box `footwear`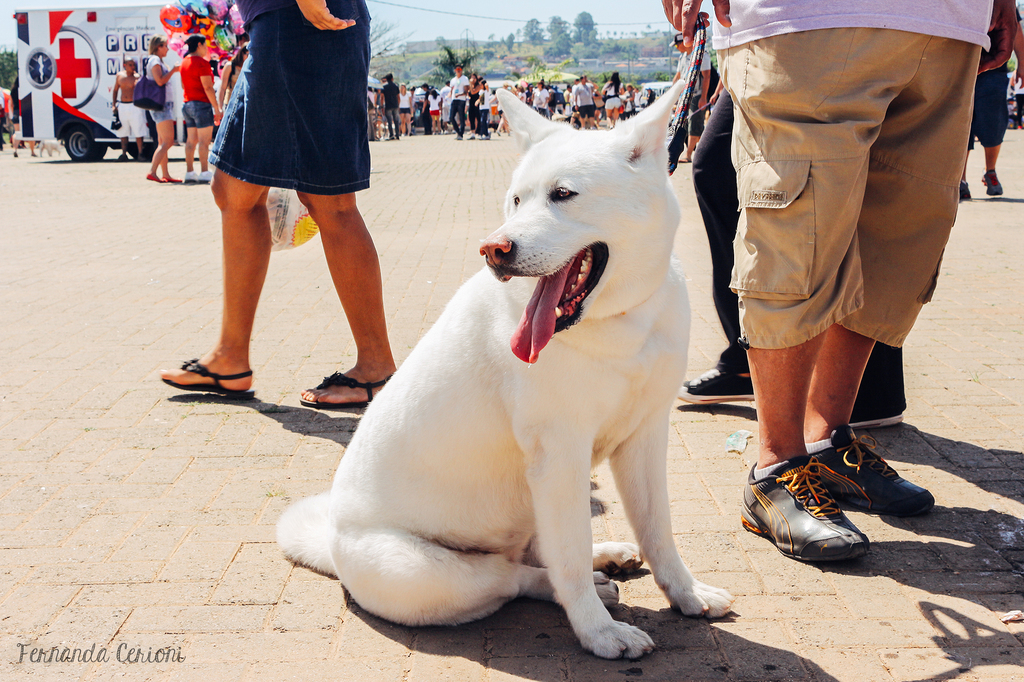
bbox(959, 180, 972, 205)
